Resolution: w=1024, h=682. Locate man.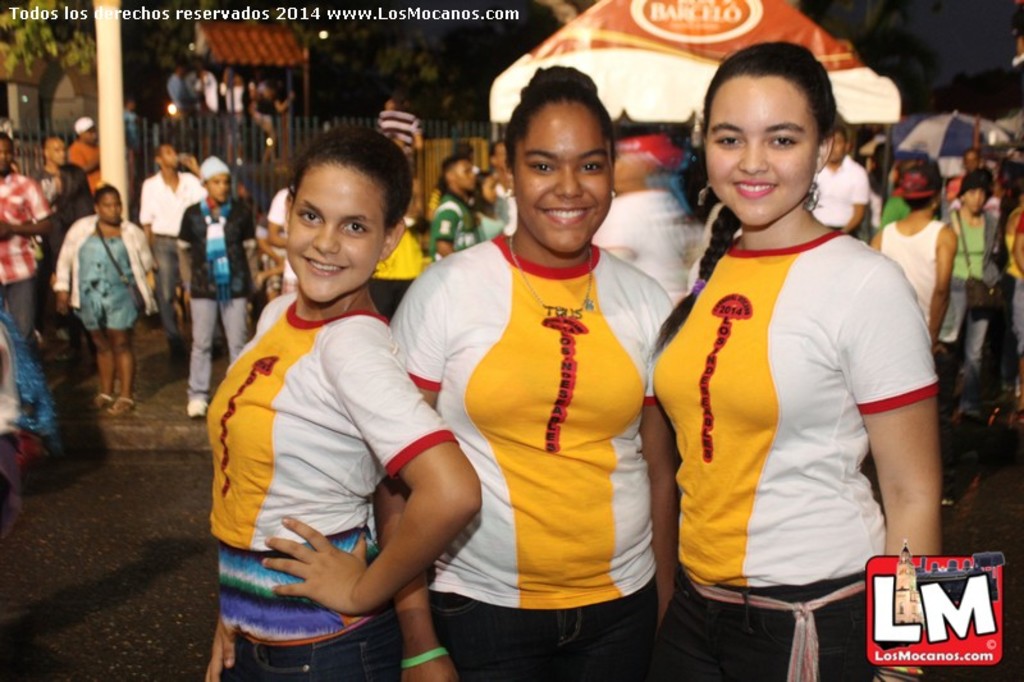
(x1=142, y1=142, x2=204, y2=349).
